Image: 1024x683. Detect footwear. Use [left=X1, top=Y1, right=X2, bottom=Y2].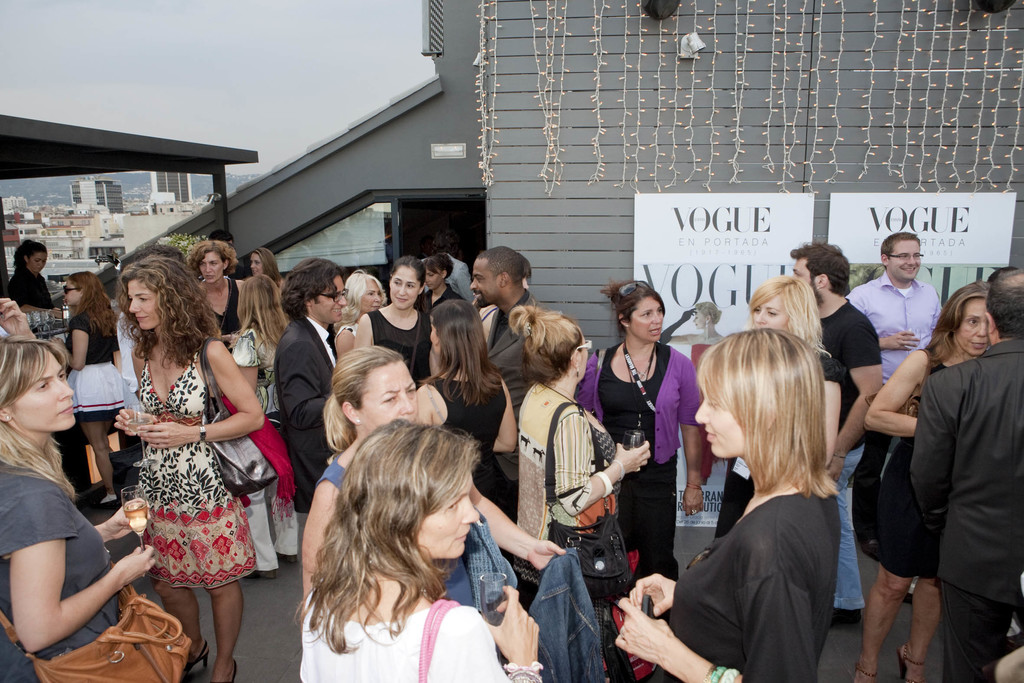
[left=166, top=643, right=209, bottom=679].
